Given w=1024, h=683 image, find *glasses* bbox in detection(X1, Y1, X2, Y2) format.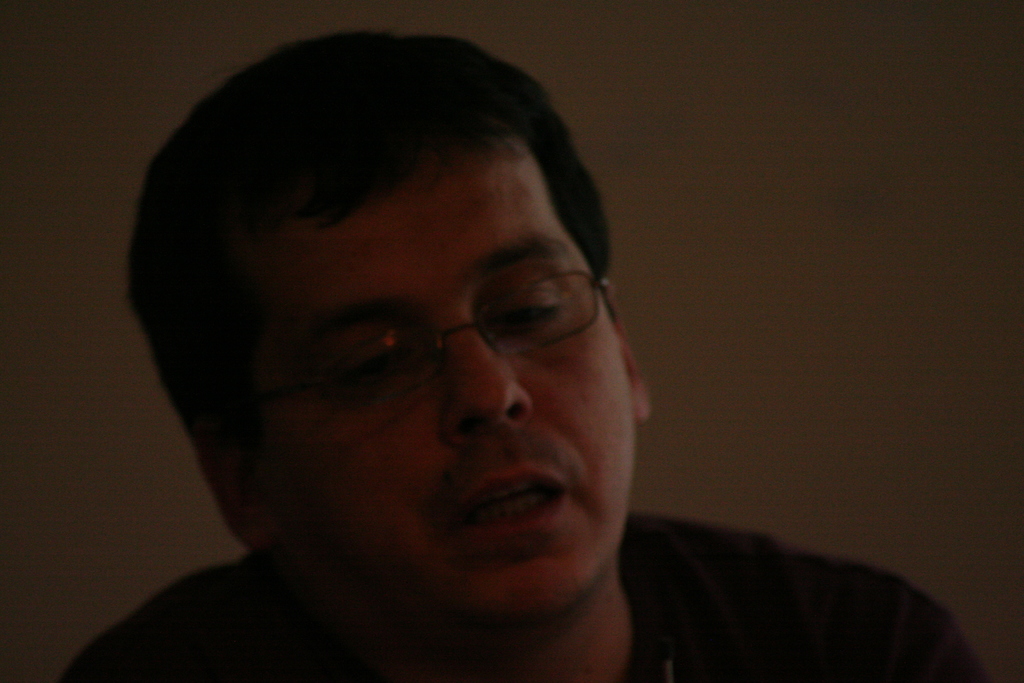
detection(218, 238, 623, 422).
